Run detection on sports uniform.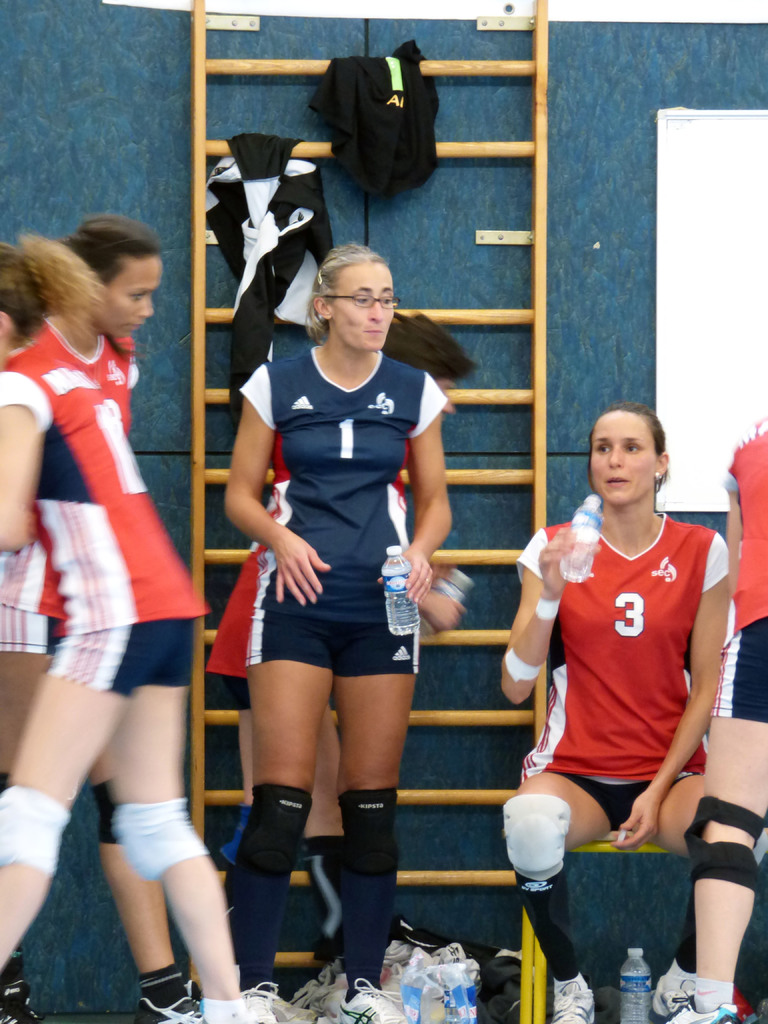
Result: bbox(700, 433, 767, 725).
